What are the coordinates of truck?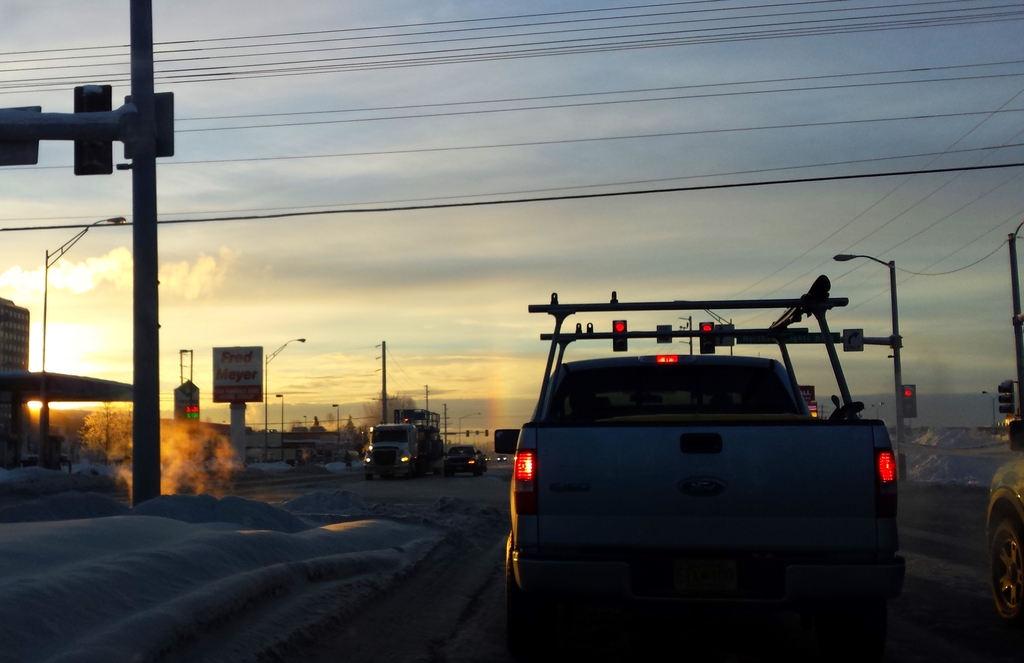
[x1=364, y1=408, x2=447, y2=480].
